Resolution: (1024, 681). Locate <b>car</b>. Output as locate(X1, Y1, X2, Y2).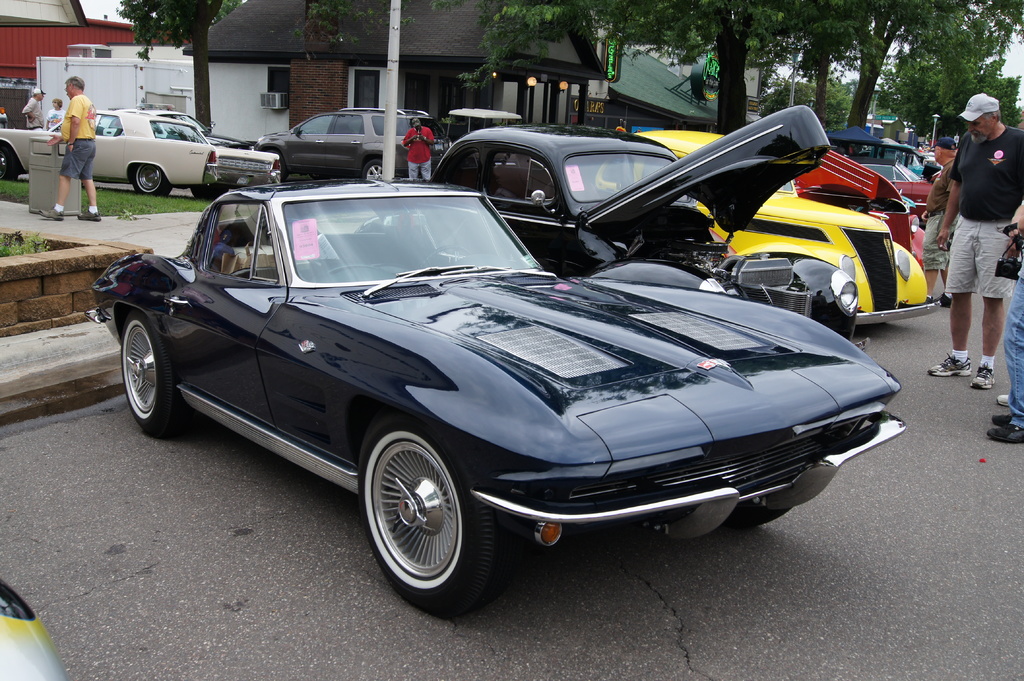
locate(0, 99, 288, 200).
